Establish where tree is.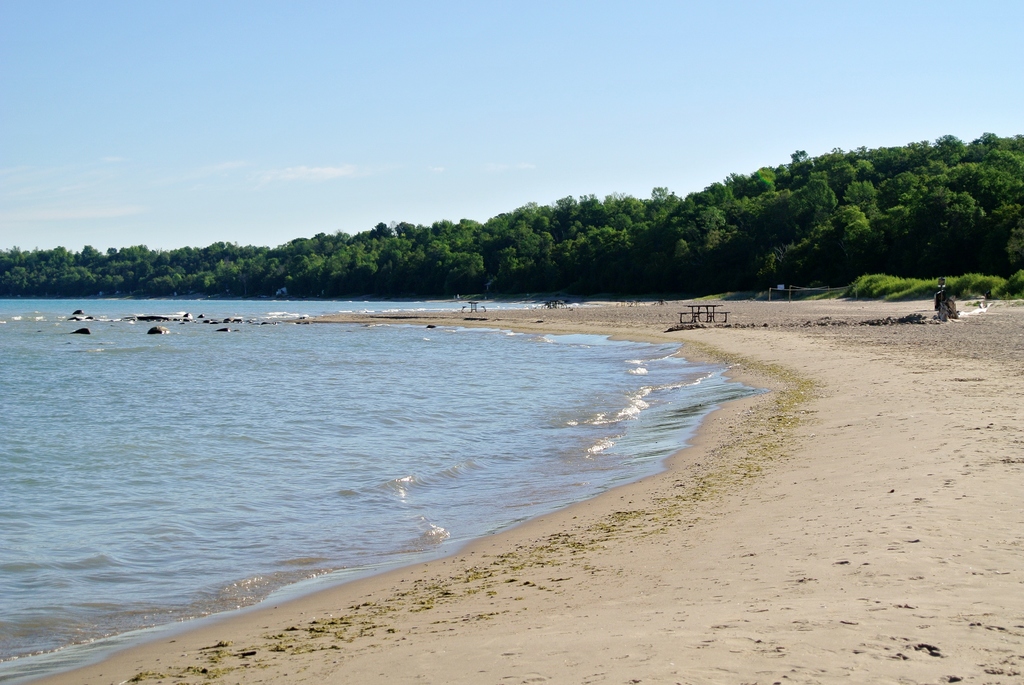
Established at BBox(743, 189, 804, 248).
